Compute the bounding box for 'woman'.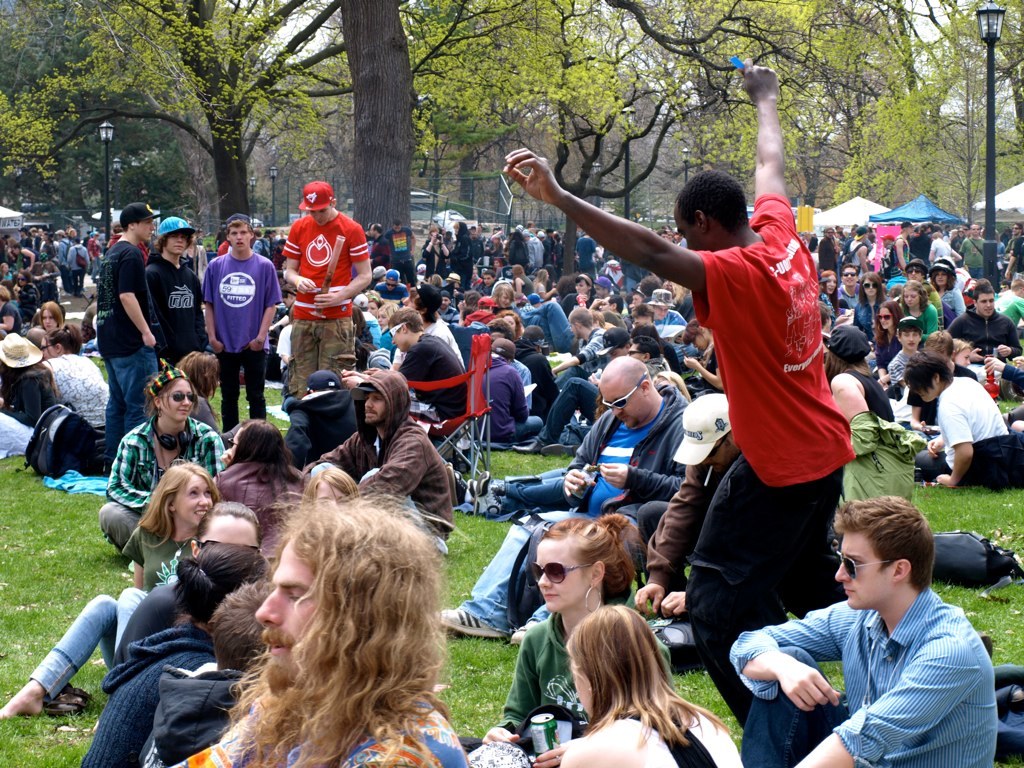
bbox(923, 260, 966, 323).
